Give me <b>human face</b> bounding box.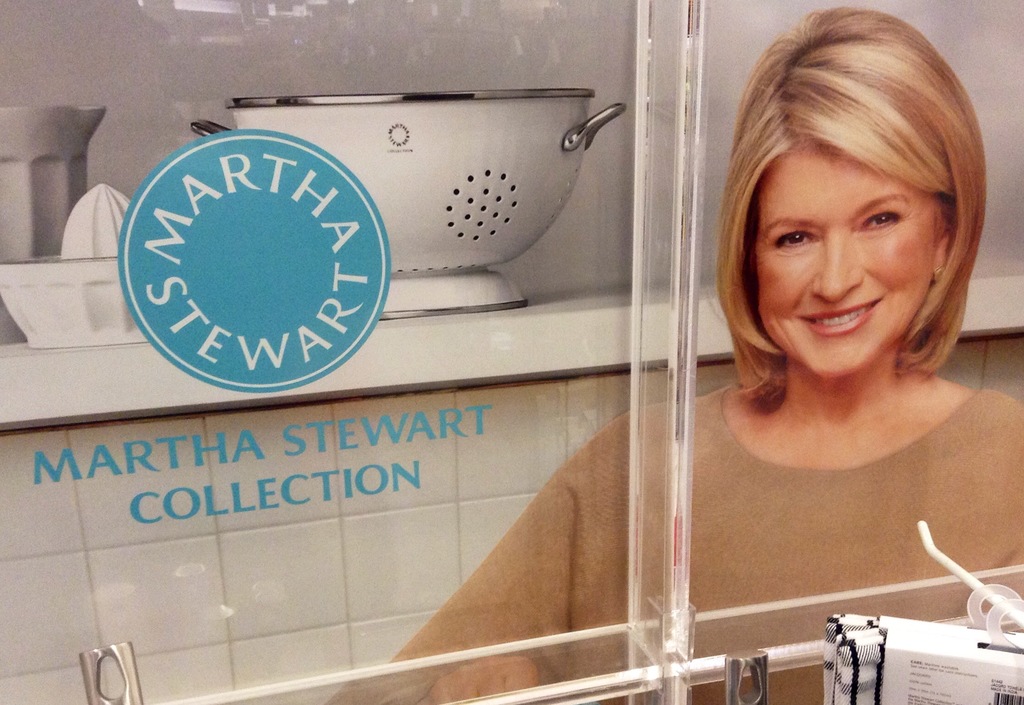
<bbox>763, 150, 937, 379</bbox>.
